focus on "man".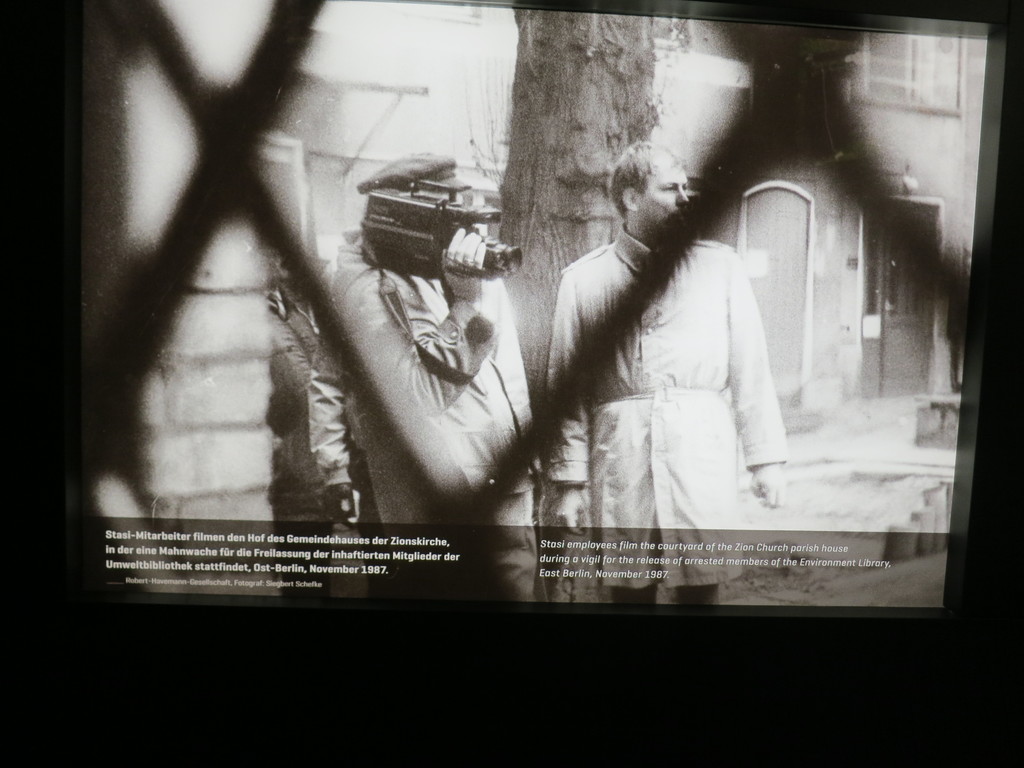
Focused at left=337, top=150, right=541, bottom=620.
